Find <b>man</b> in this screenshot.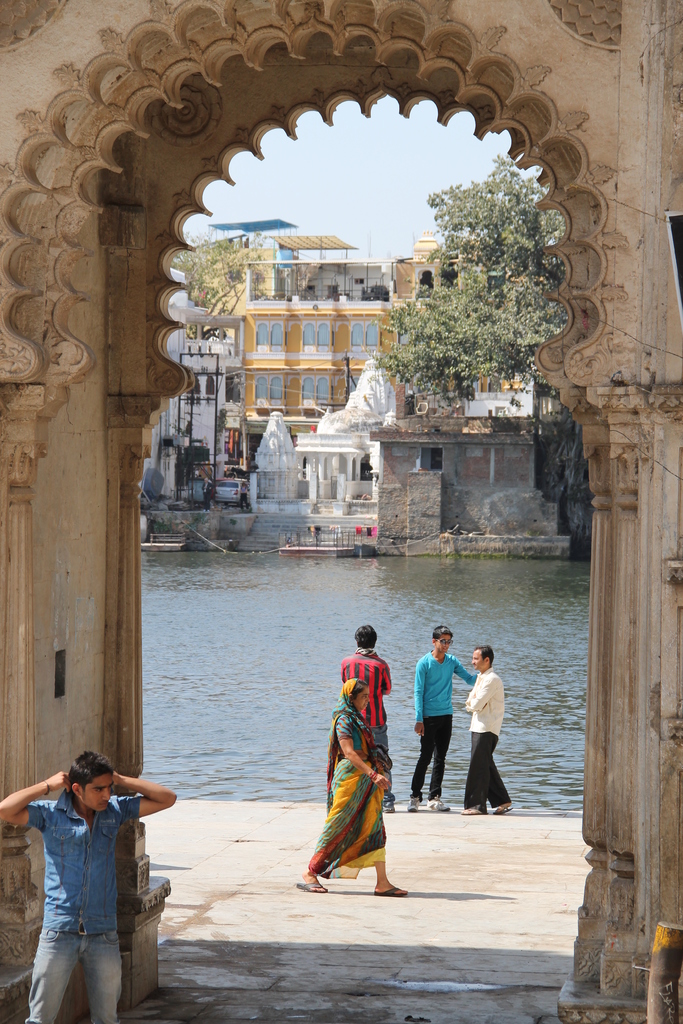
The bounding box for <b>man</b> is (0, 751, 183, 1023).
